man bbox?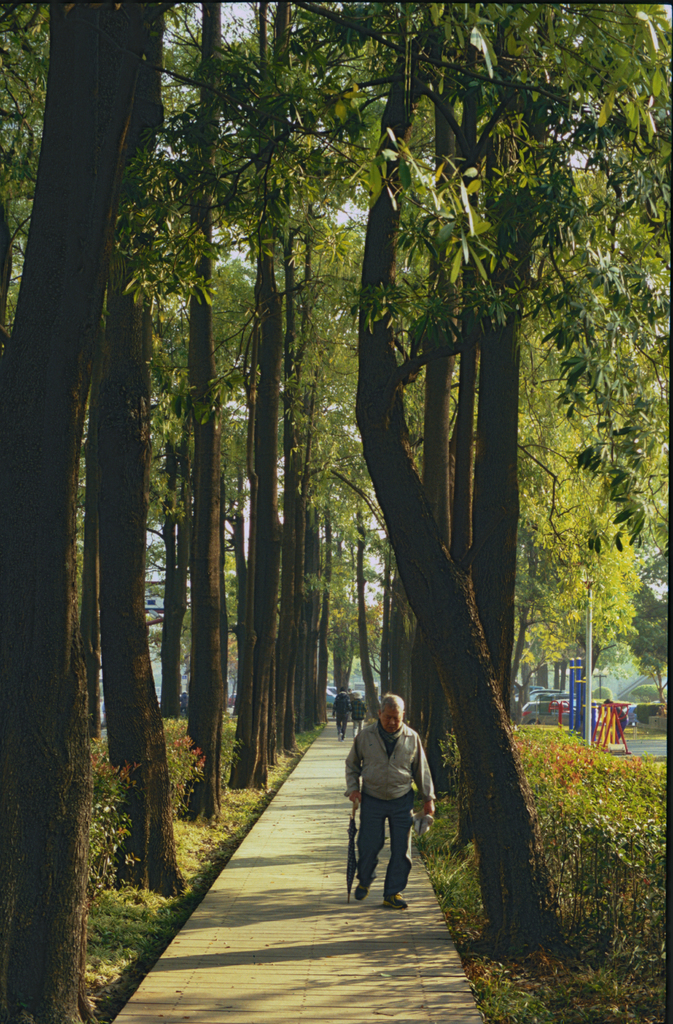
352 708 439 916
